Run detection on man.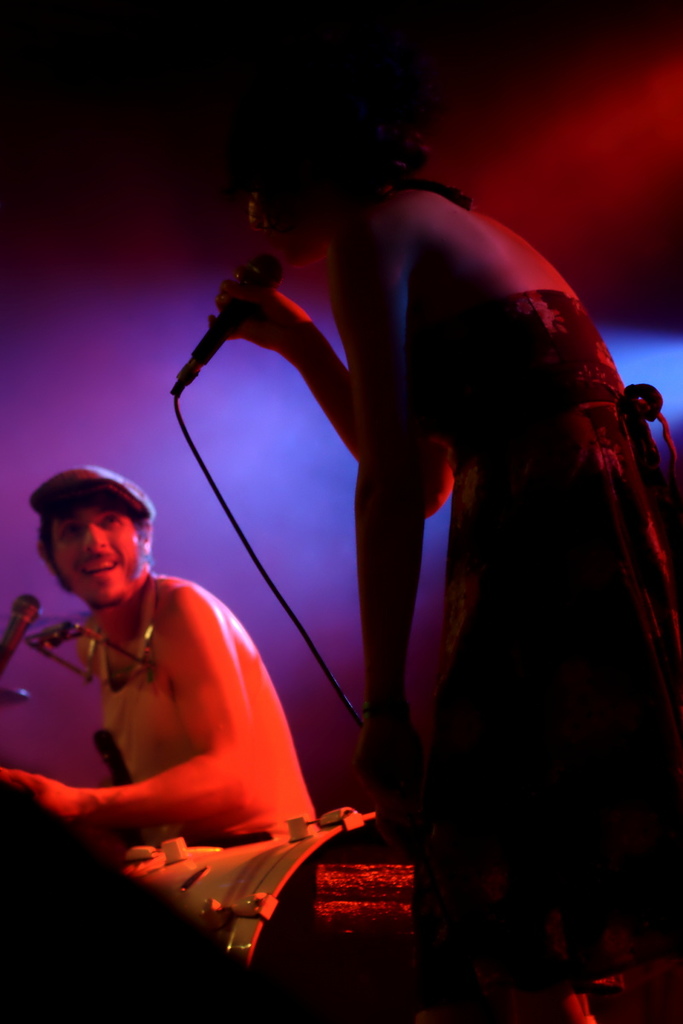
Result: <box>7,445,320,944</box>.
